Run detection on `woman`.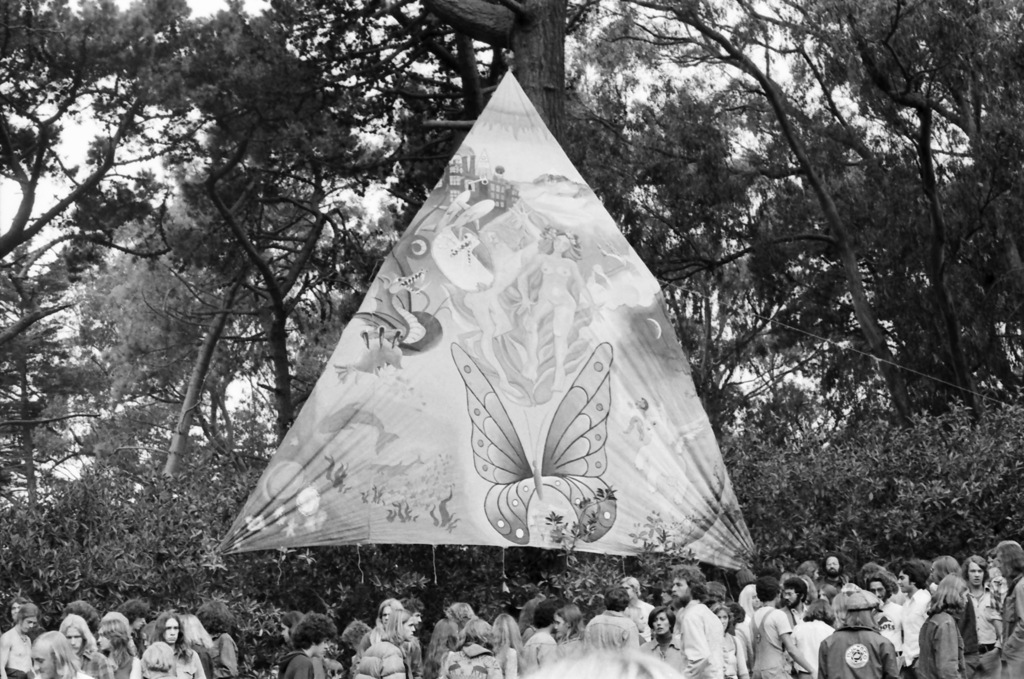
Result: 422:611:461:678.
